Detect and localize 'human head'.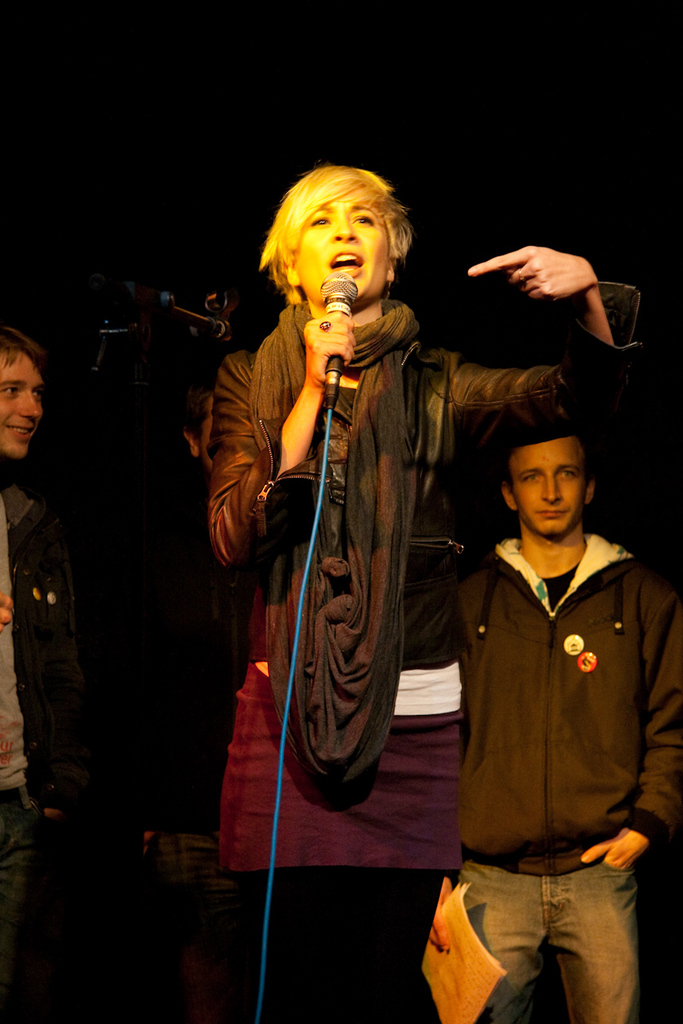
Localized at [0, 325, 44, 456].
